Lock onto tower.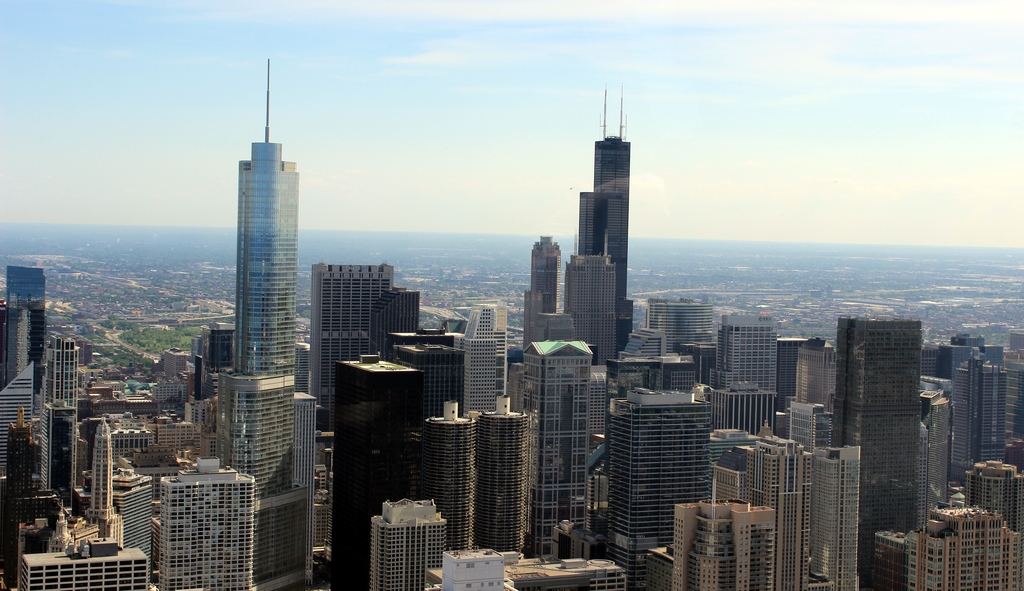
Locked: <bbox>416, 401, 474, 546</bbox>.
